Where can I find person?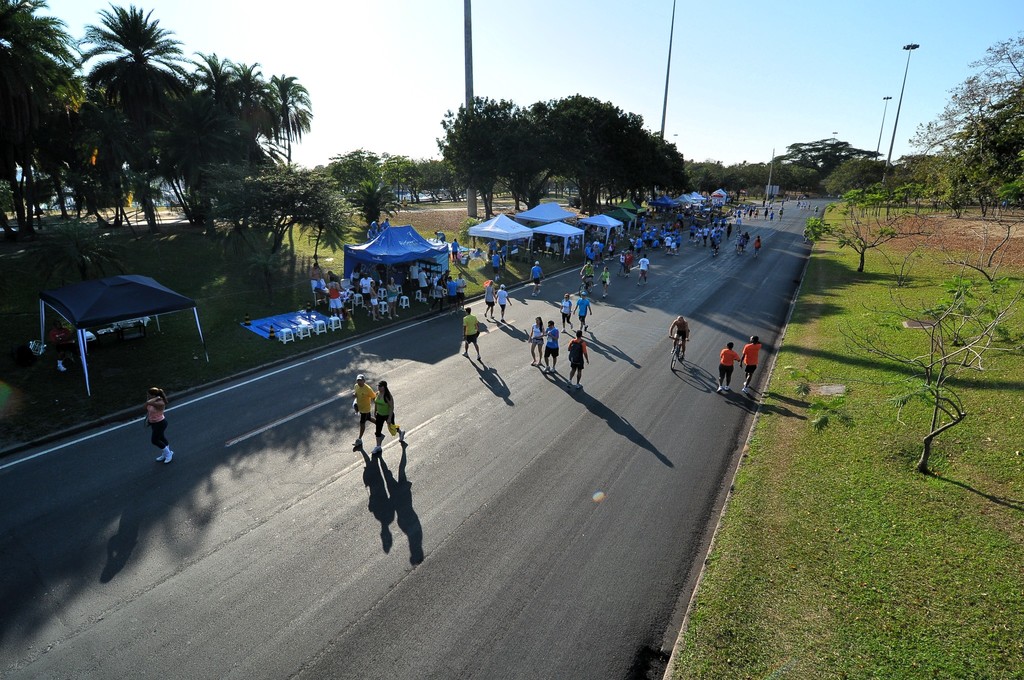
You can find it at rect(385, 277, 396, 314).
